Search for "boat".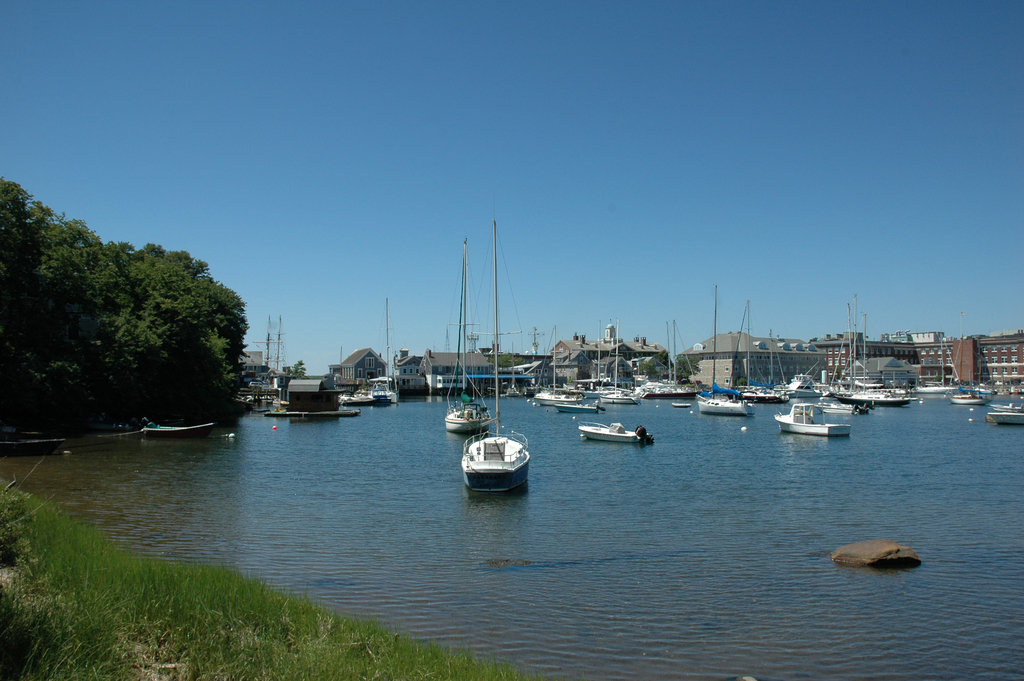
Found at (left=138, top=416, right=225, bottom=432).
